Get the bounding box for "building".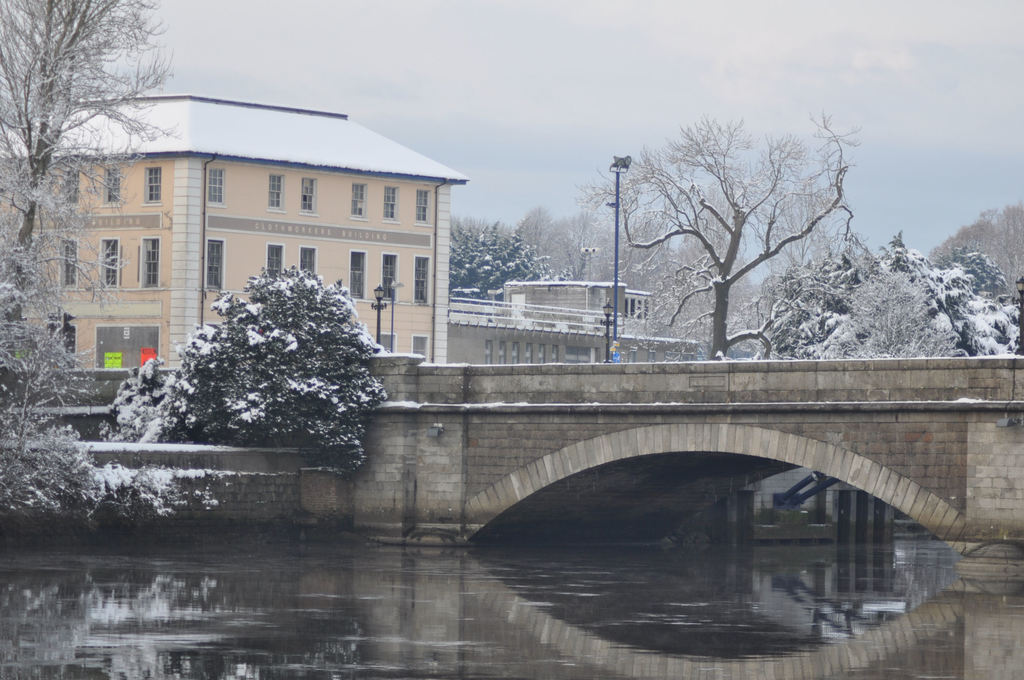
l=0, t=96, r=467, b=370.
